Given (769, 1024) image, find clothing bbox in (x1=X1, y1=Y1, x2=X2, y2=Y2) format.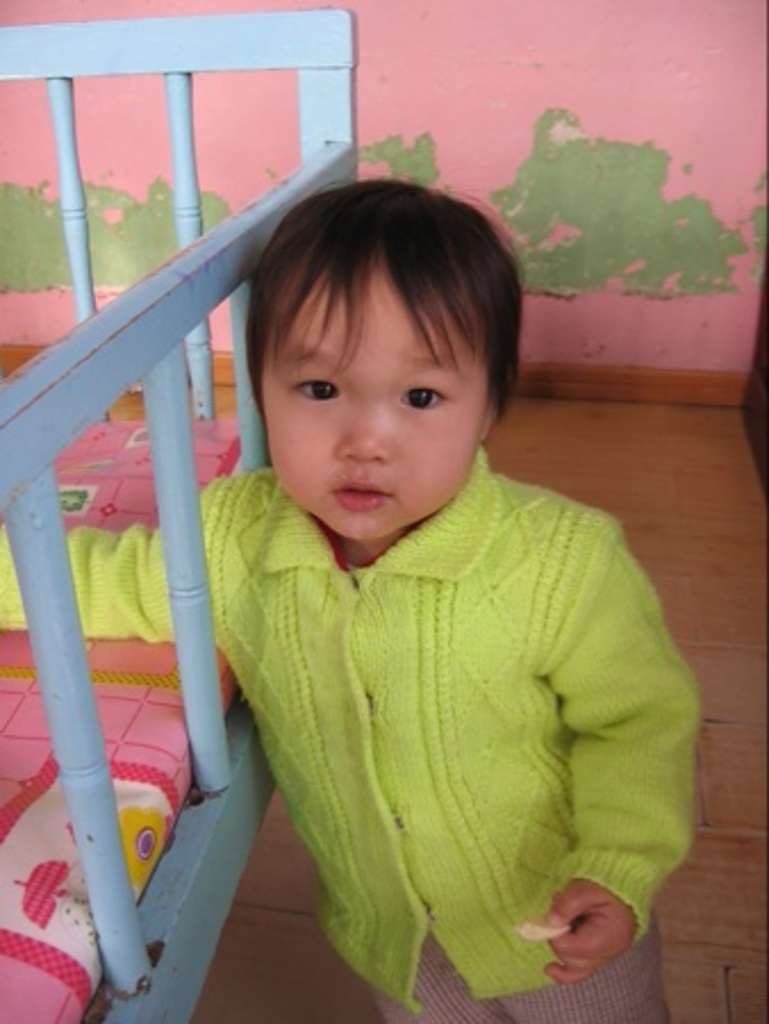
(x1=214, y1=403, x2=698, y2=1001).
